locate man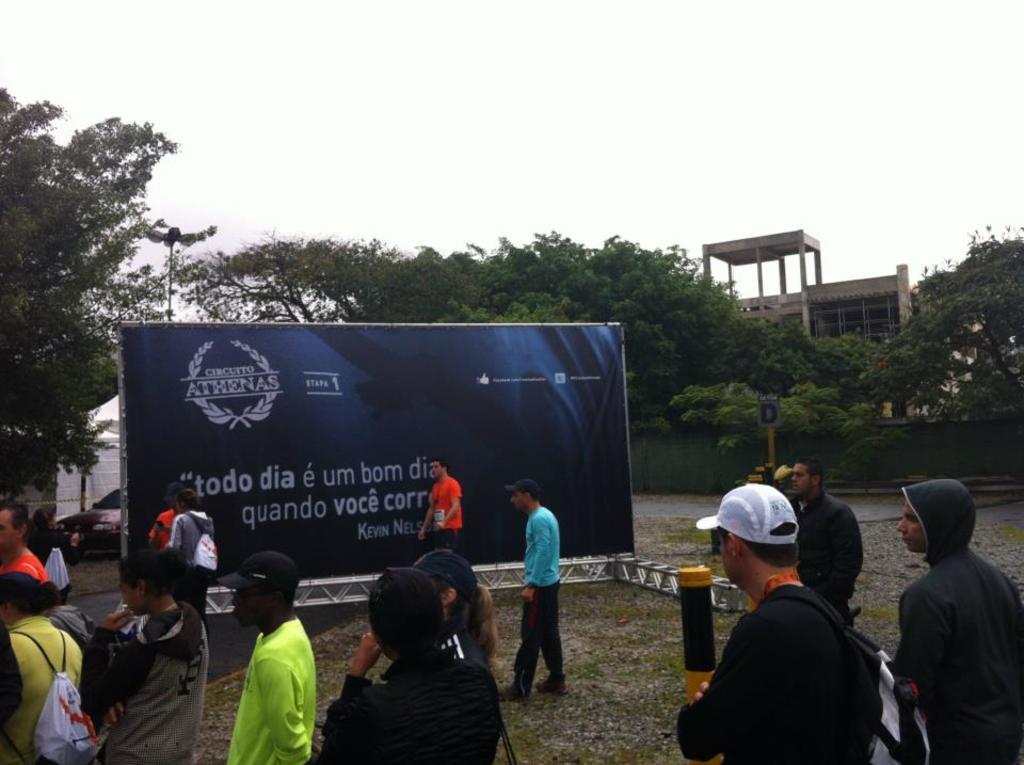
416/452/464/554
